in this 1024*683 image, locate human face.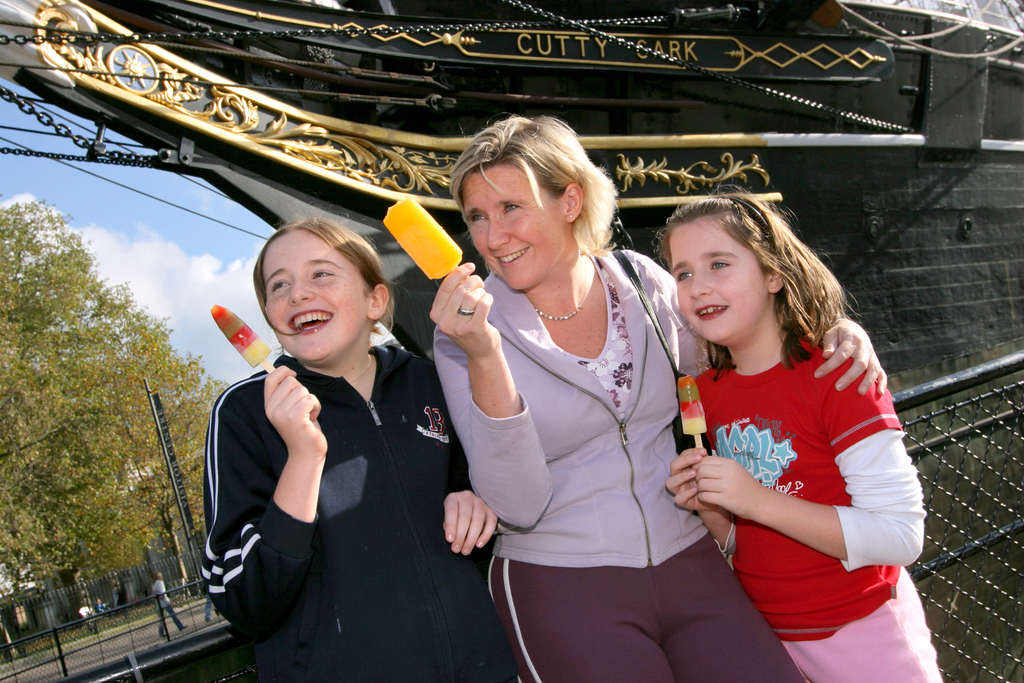
Bounding box: {"x1": 666, "y1": 217, "x2": 766, "y2": 343}.
